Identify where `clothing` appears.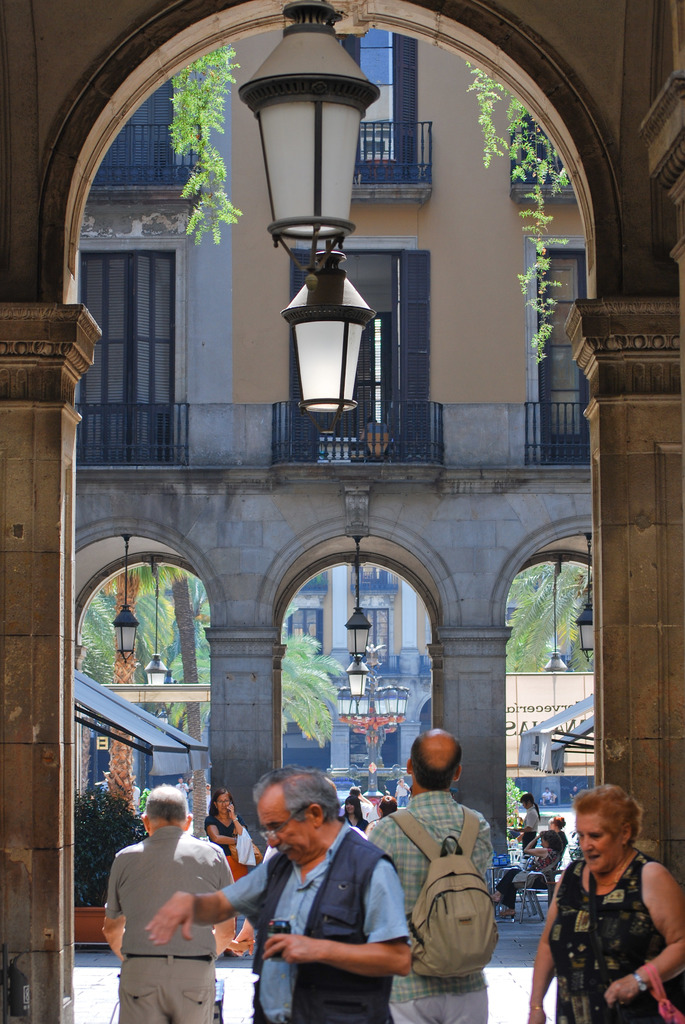
Appears at left=206, top=812, right=242, bottom=881.
